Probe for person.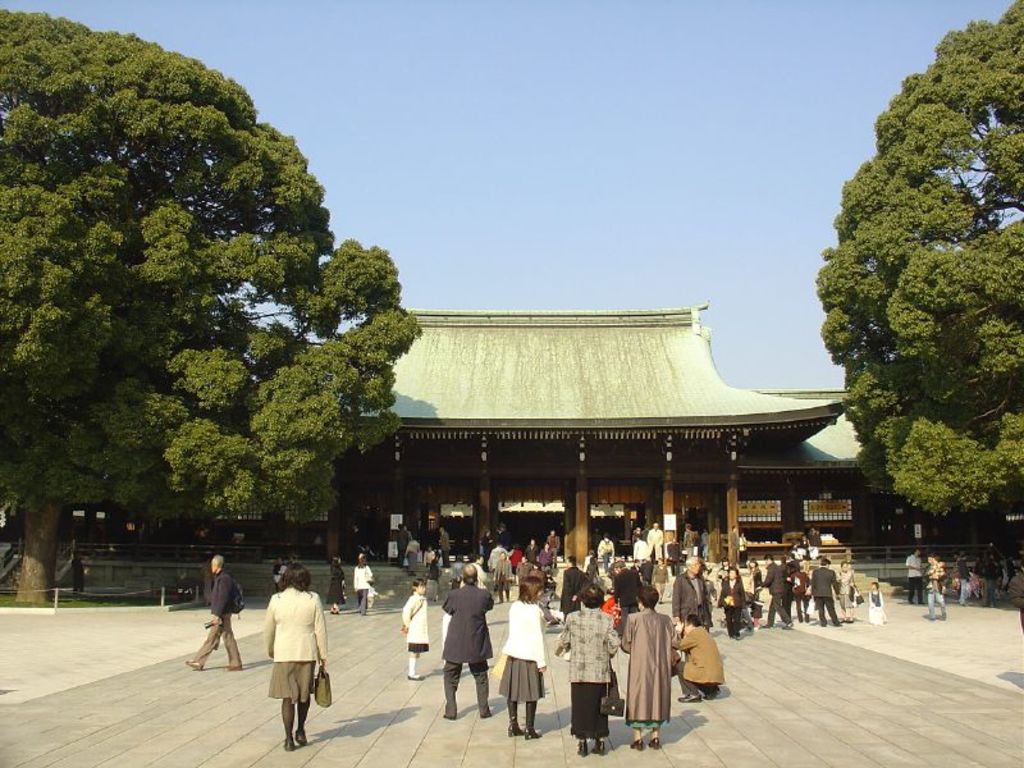
Probe result: rect(548, 529, 561, 548).
